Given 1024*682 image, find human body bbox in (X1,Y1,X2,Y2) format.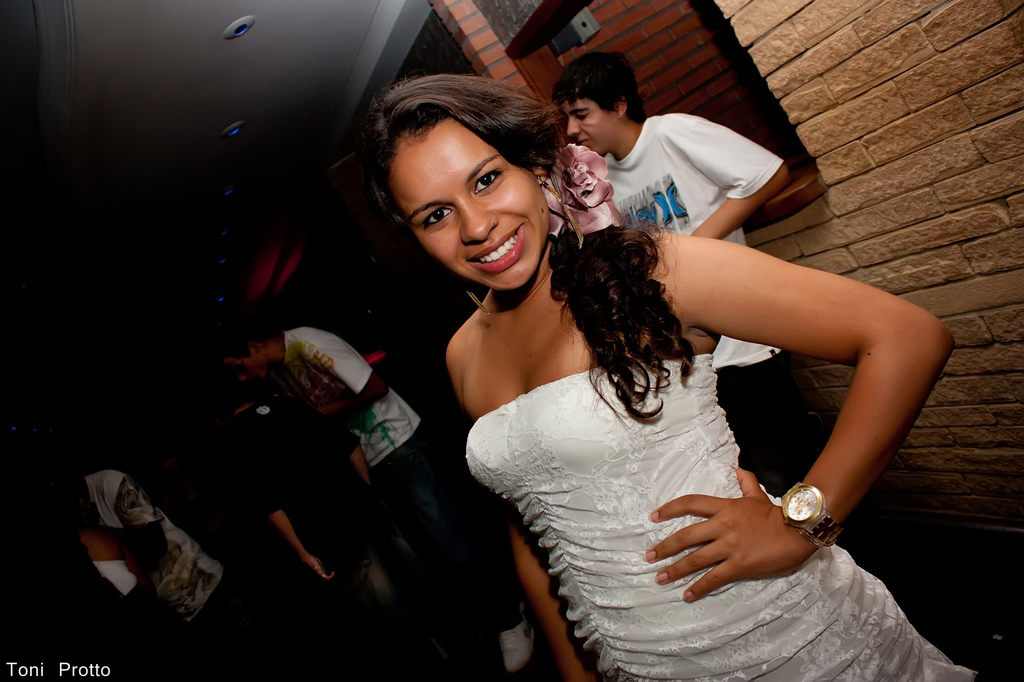
(214,325,533,675).
